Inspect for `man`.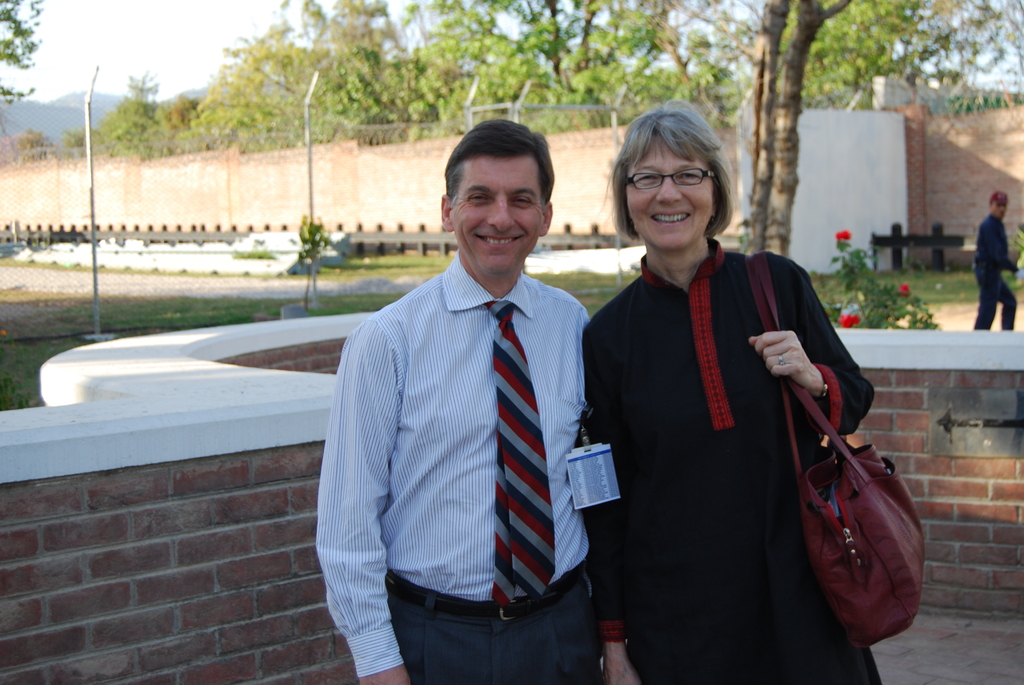
Inspection: pyautogui.locateOnScreen(321, 108, 620, 670).
